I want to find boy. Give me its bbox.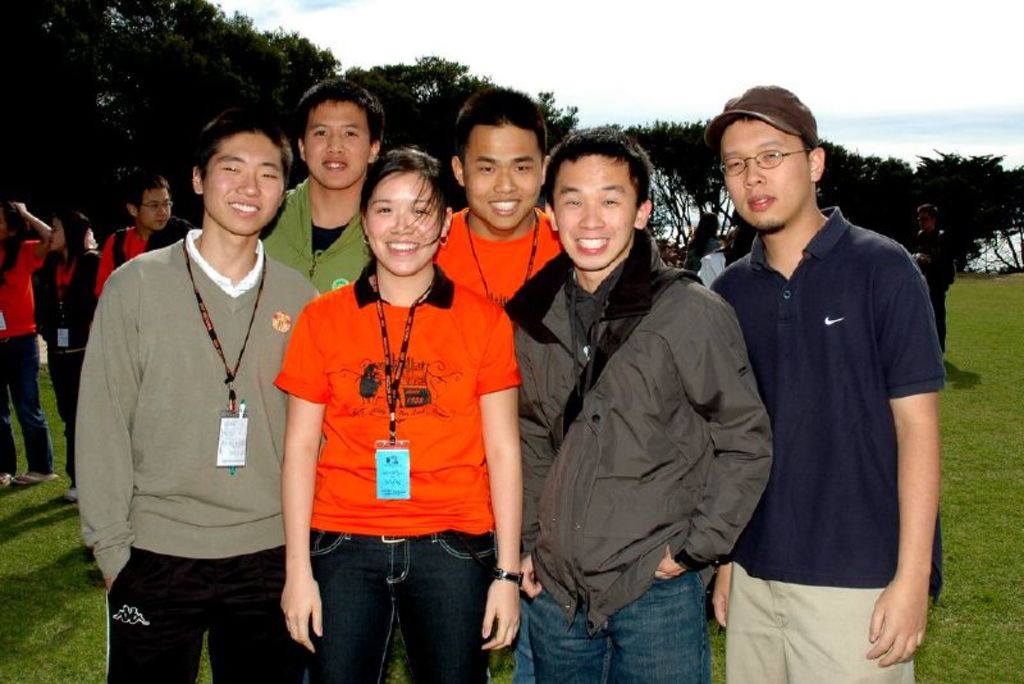
rect(96, 175, 172, 297).
